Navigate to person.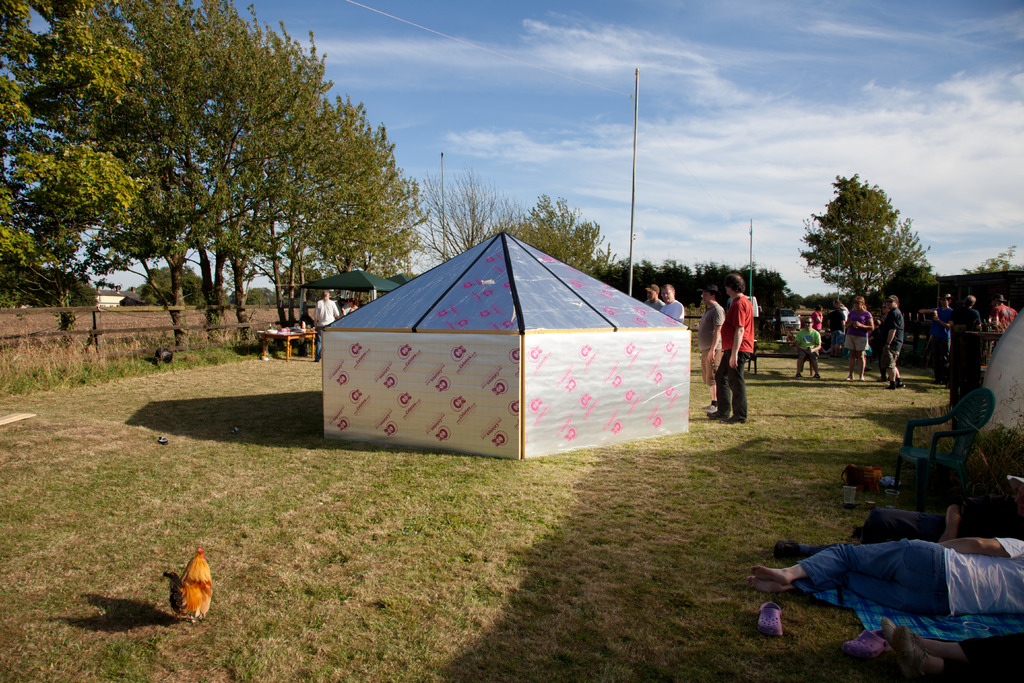
Navigation target: rect(933, 292, 991, 378).
